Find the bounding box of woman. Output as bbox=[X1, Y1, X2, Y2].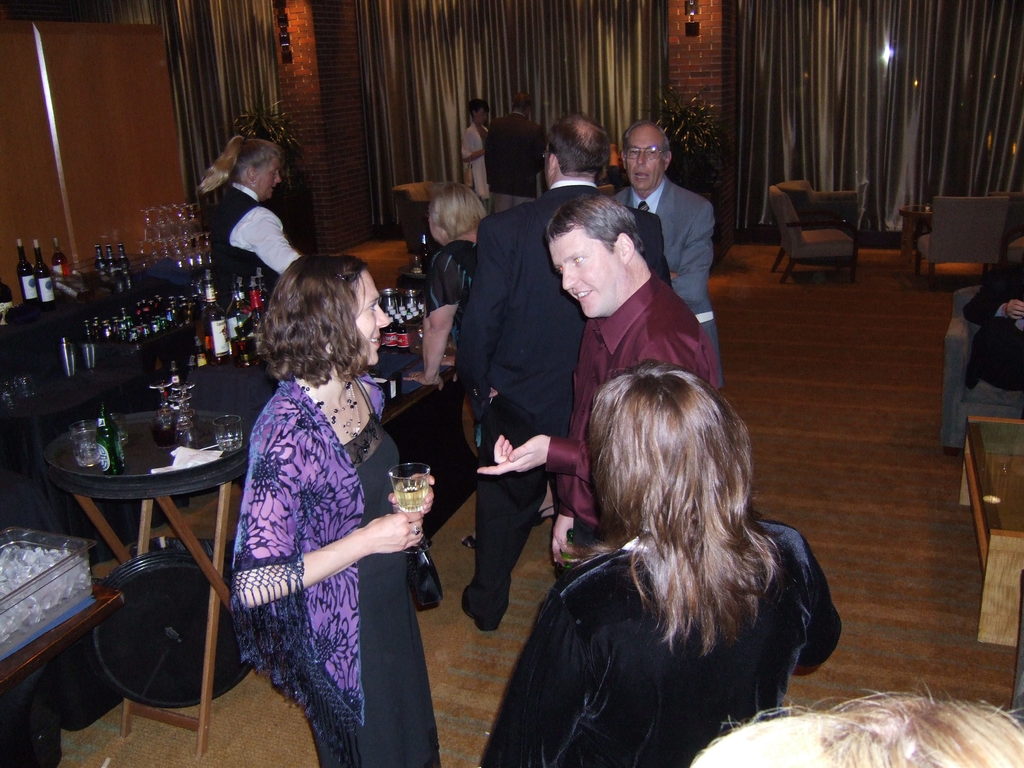
bbox=[406, 184, 495, 394].
